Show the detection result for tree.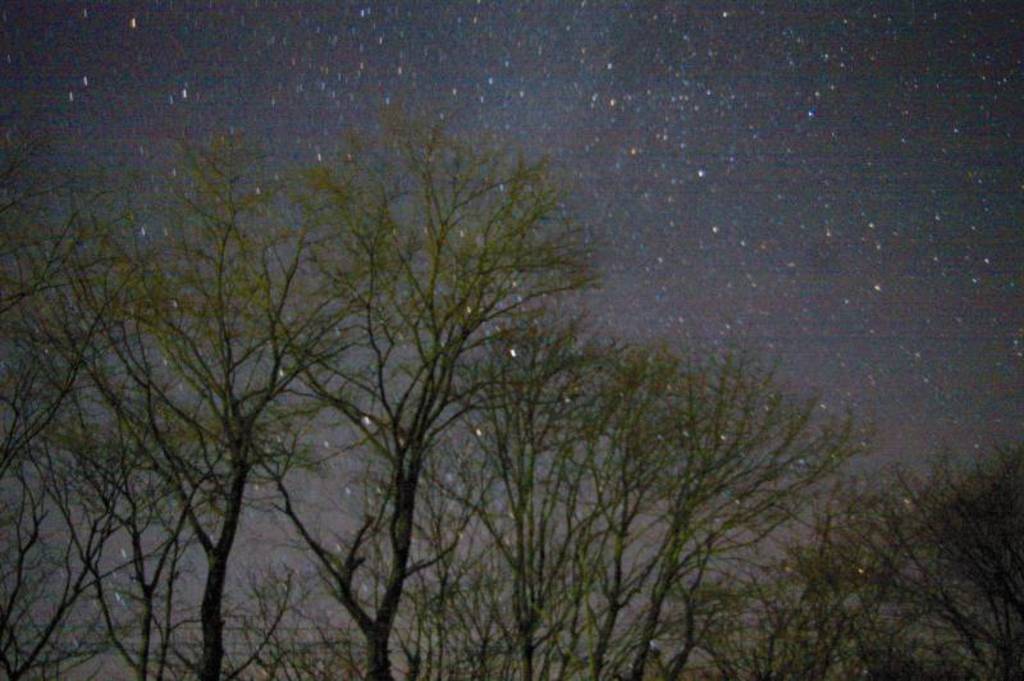
bbox=(296, 101, 599, 680).
